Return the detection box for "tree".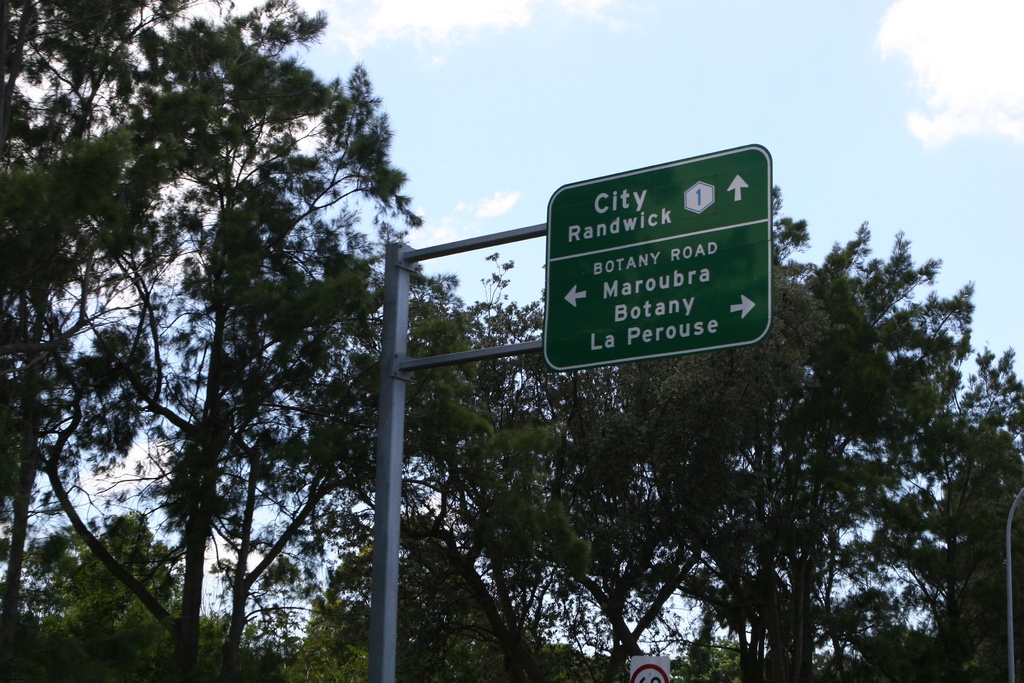
detection(0, 504, 212, 682).
